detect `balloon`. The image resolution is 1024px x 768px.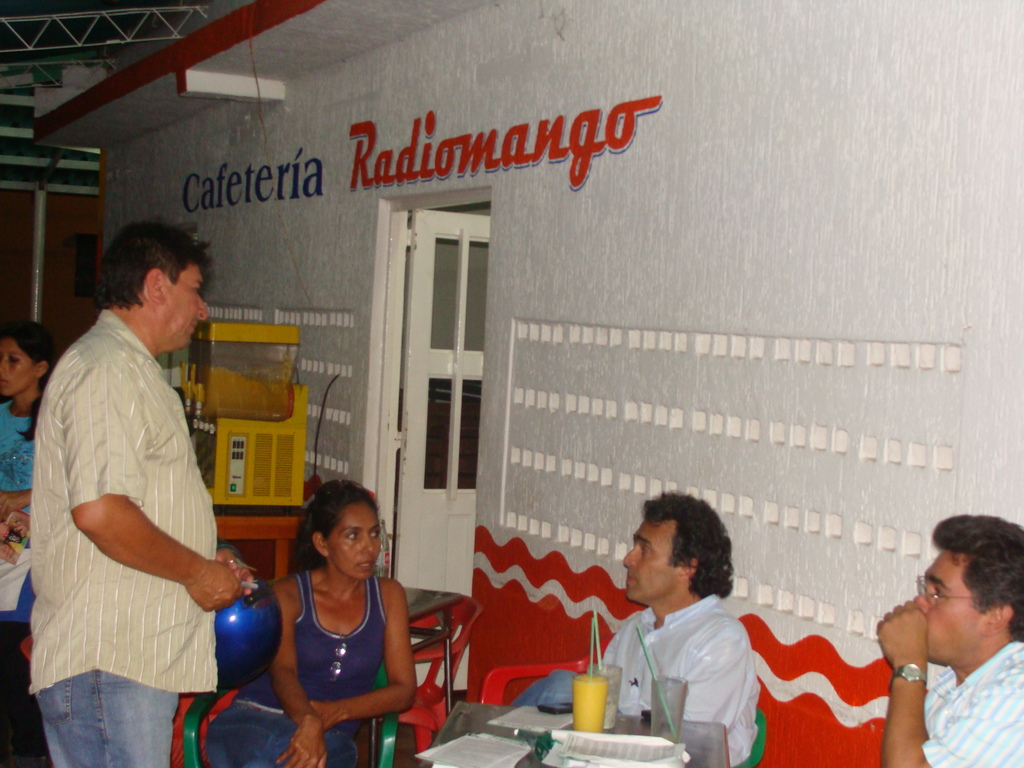
select_region(211, 578, 280, 687).
